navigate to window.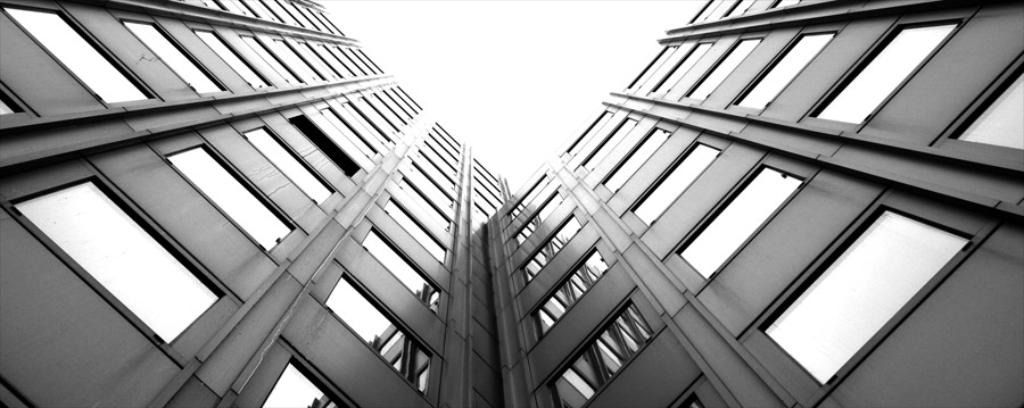
Navigation target: pyautogui.locateOnScreen(200, 0, 223, 15).
